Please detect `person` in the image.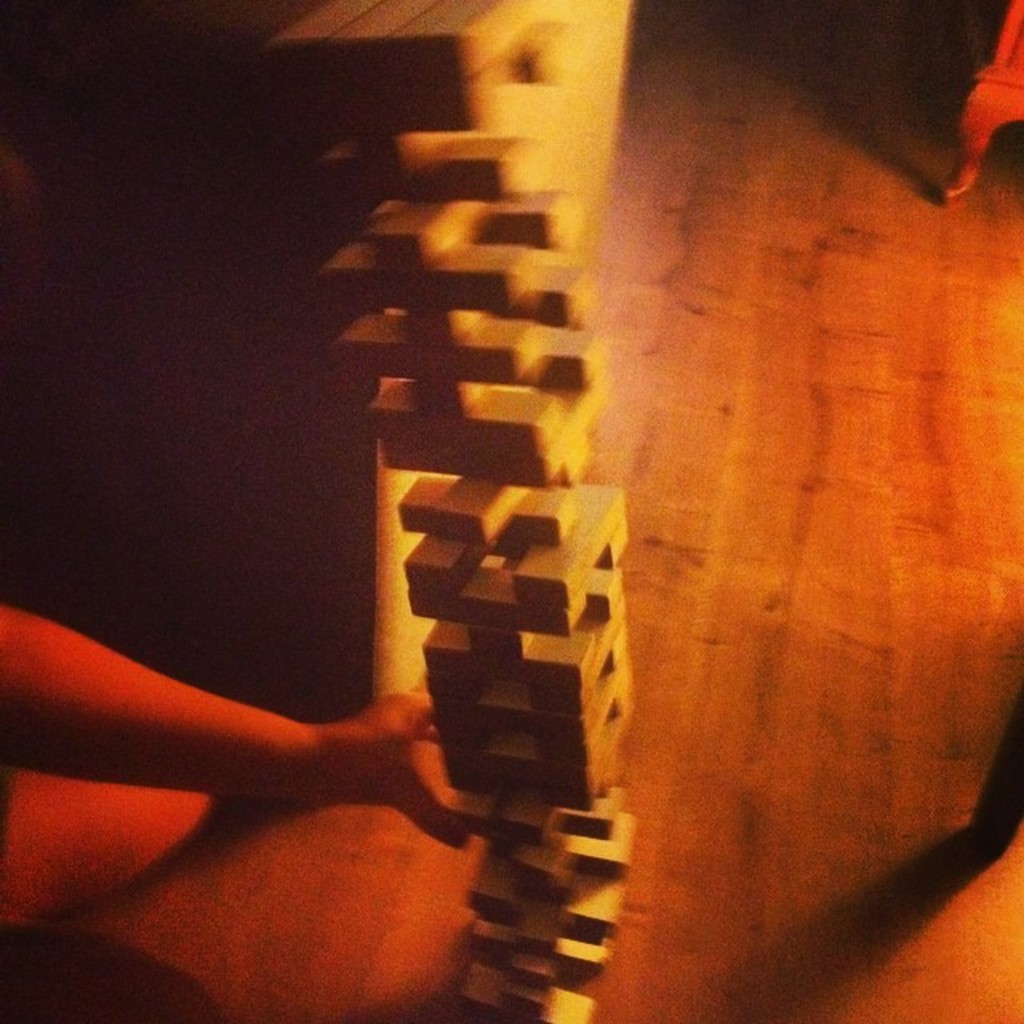
box=[0, 592, 488, 850].
